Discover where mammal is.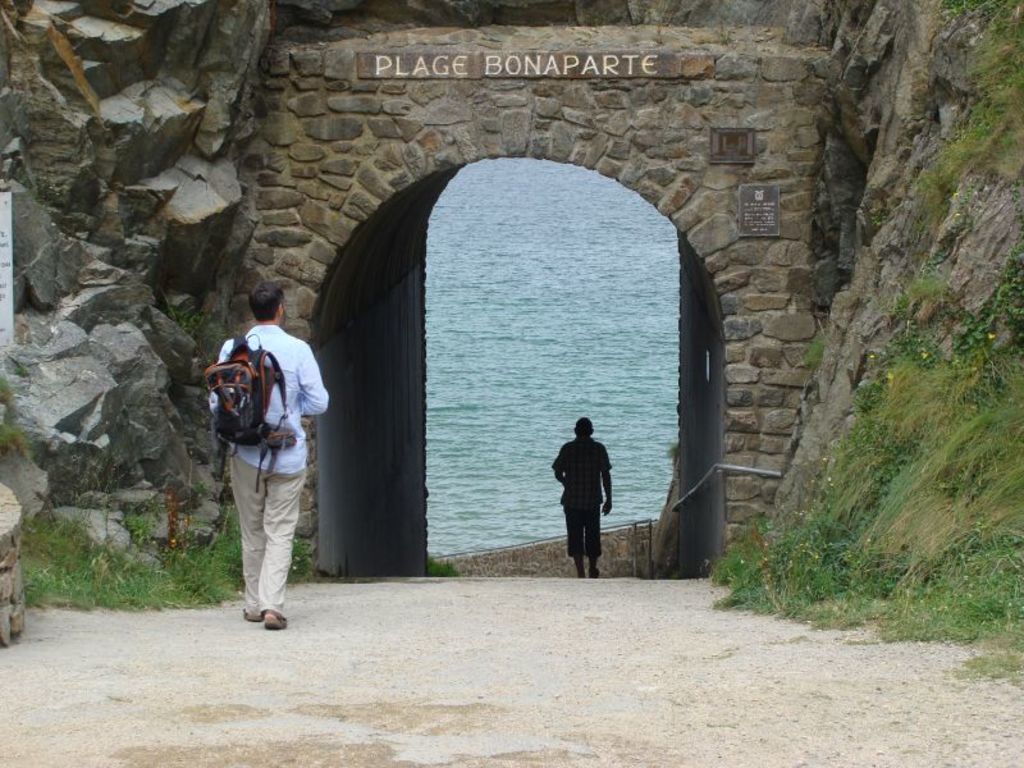
Discovered at (553, 416, 612, 575).
